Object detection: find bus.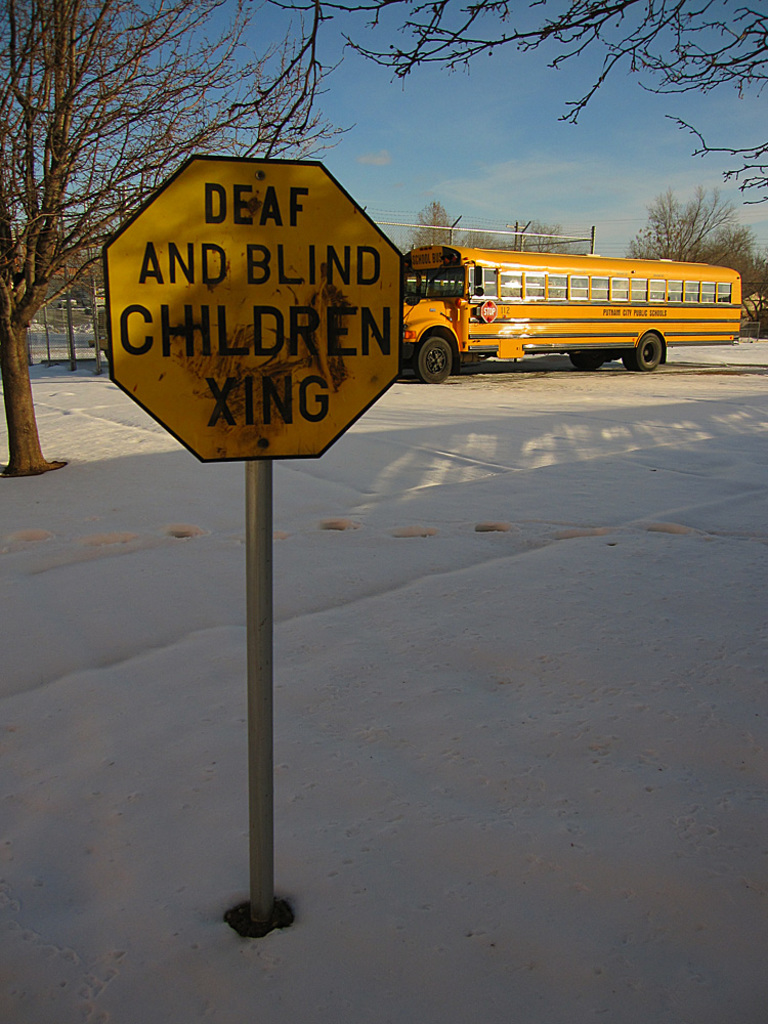
pyautogui.locateOnScreen(397, 278, 465, 370).
